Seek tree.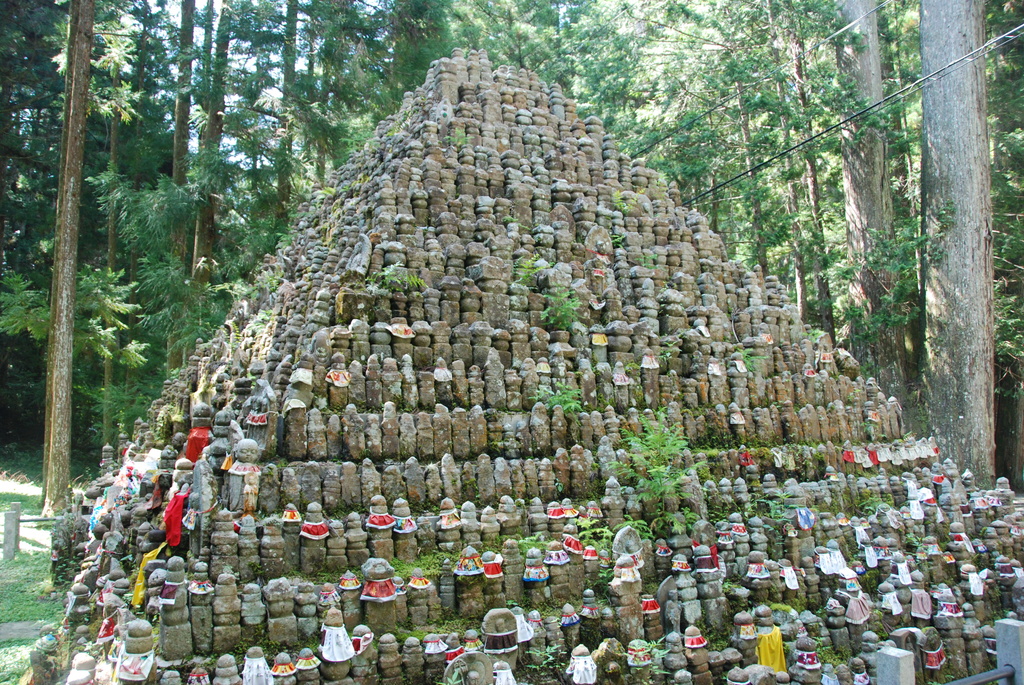
<bbox>0, 0, 1023, 540</bbox>.
